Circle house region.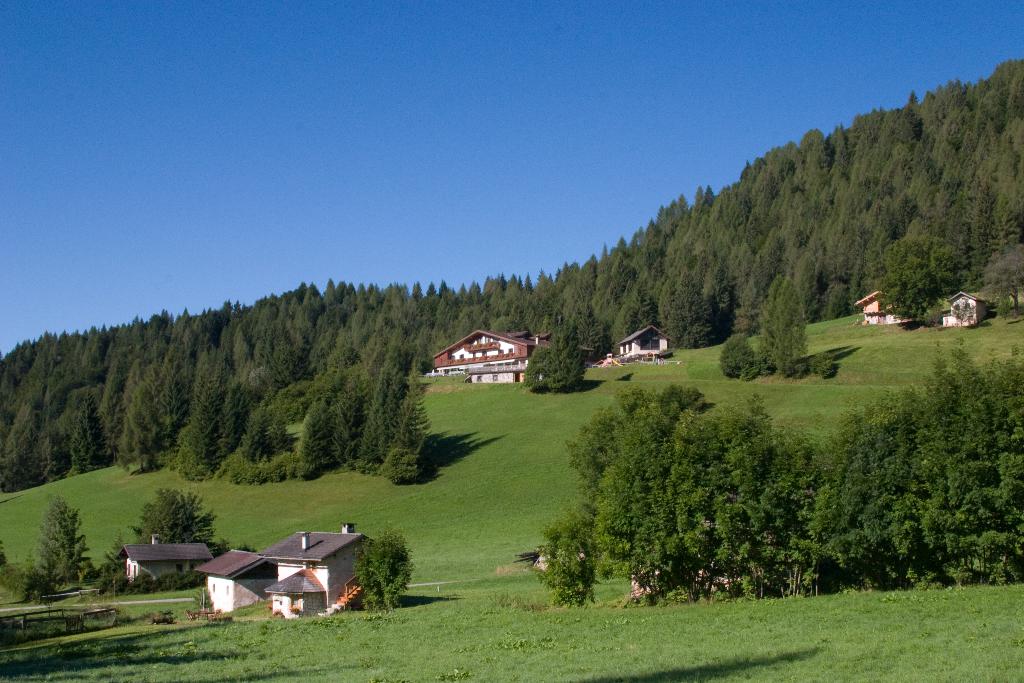
Region: select_region(433, 329, 547, 380).
